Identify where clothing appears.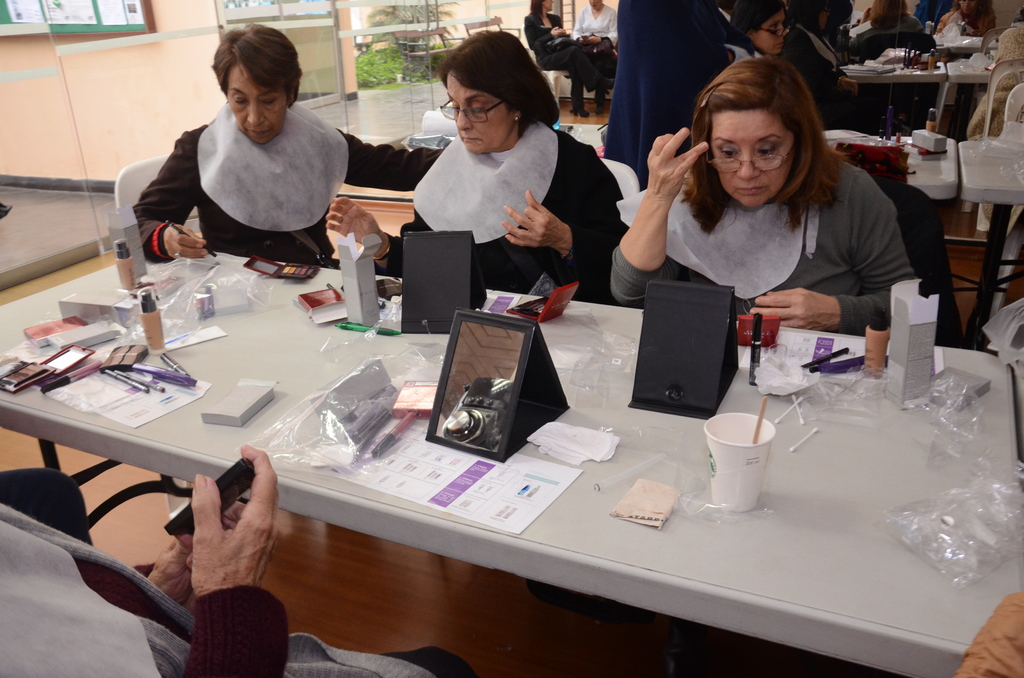
Appears at 579 0 619 69.
